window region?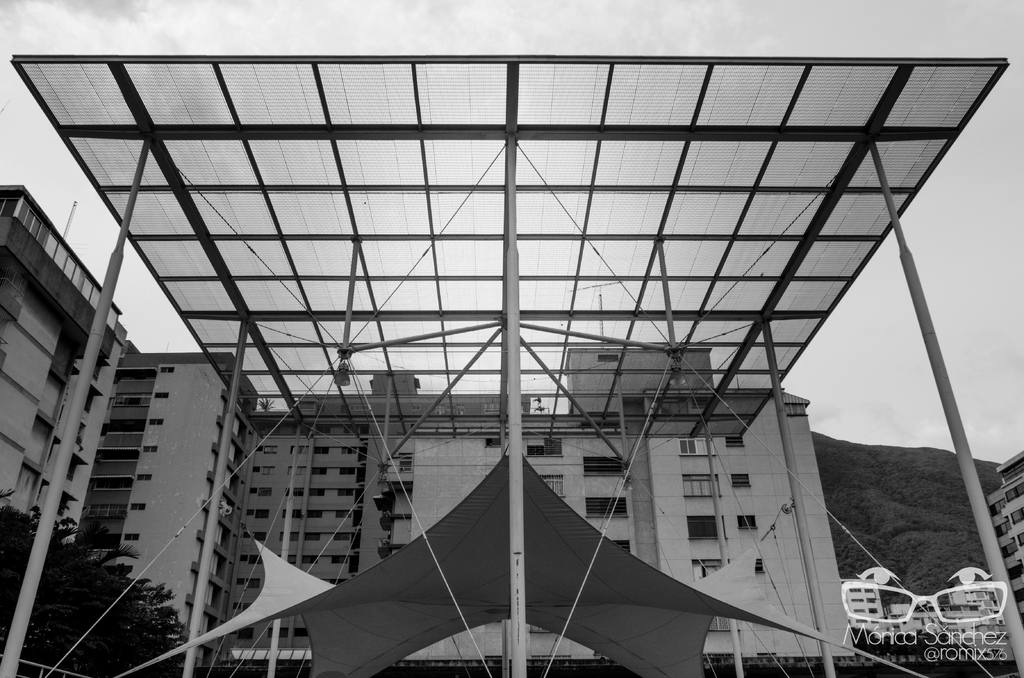
(336,510,352,517)
